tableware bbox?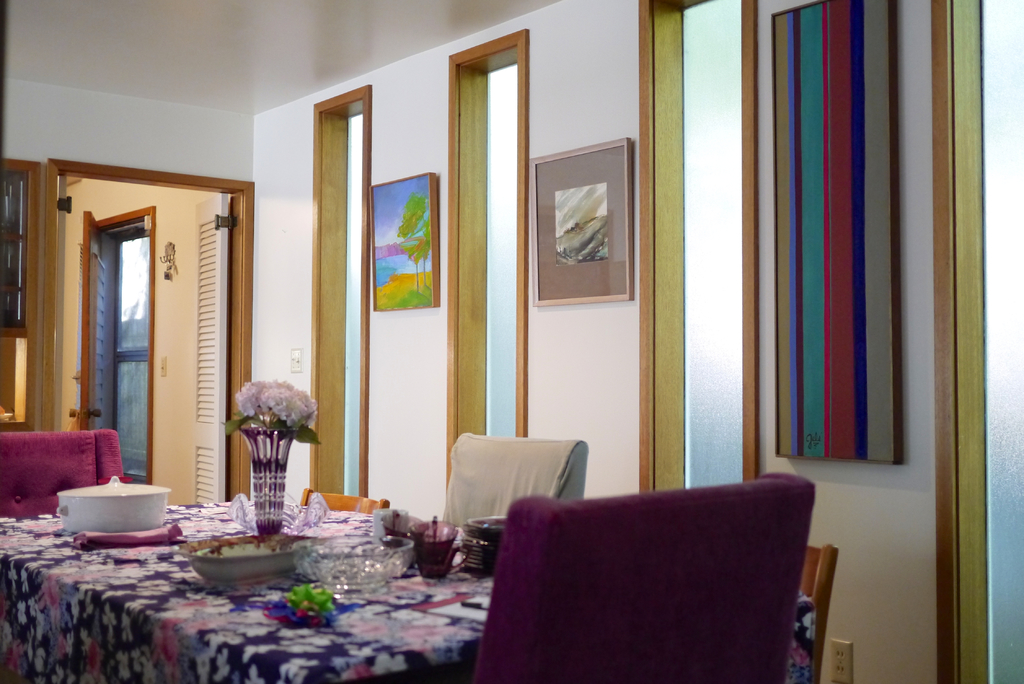
BBox(460, 519, 499, 573)
